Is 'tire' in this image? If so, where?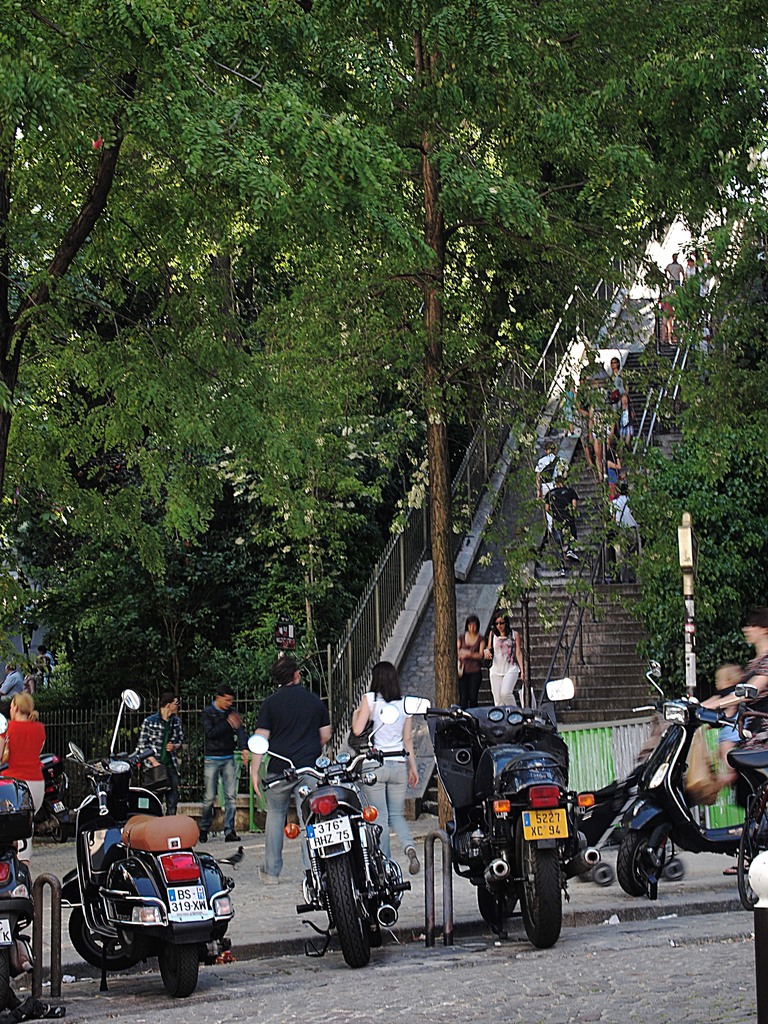
Yes, at box(69, 900, 146, 965).
